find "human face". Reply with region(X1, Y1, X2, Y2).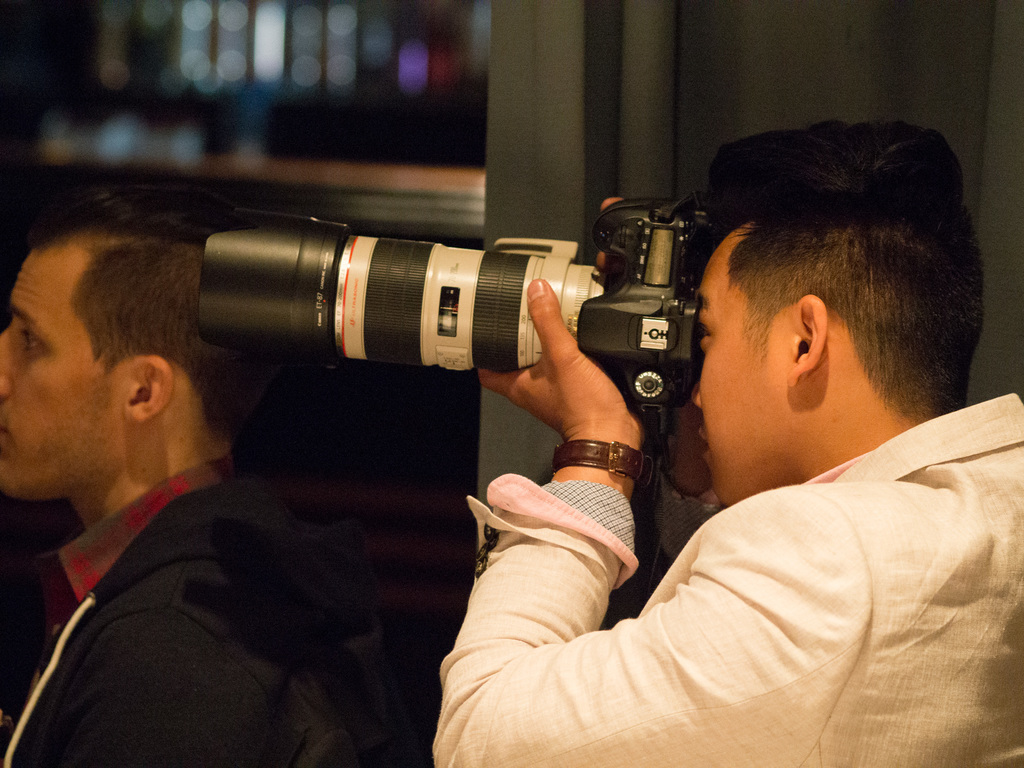
region(0, 250, 124, 500).
